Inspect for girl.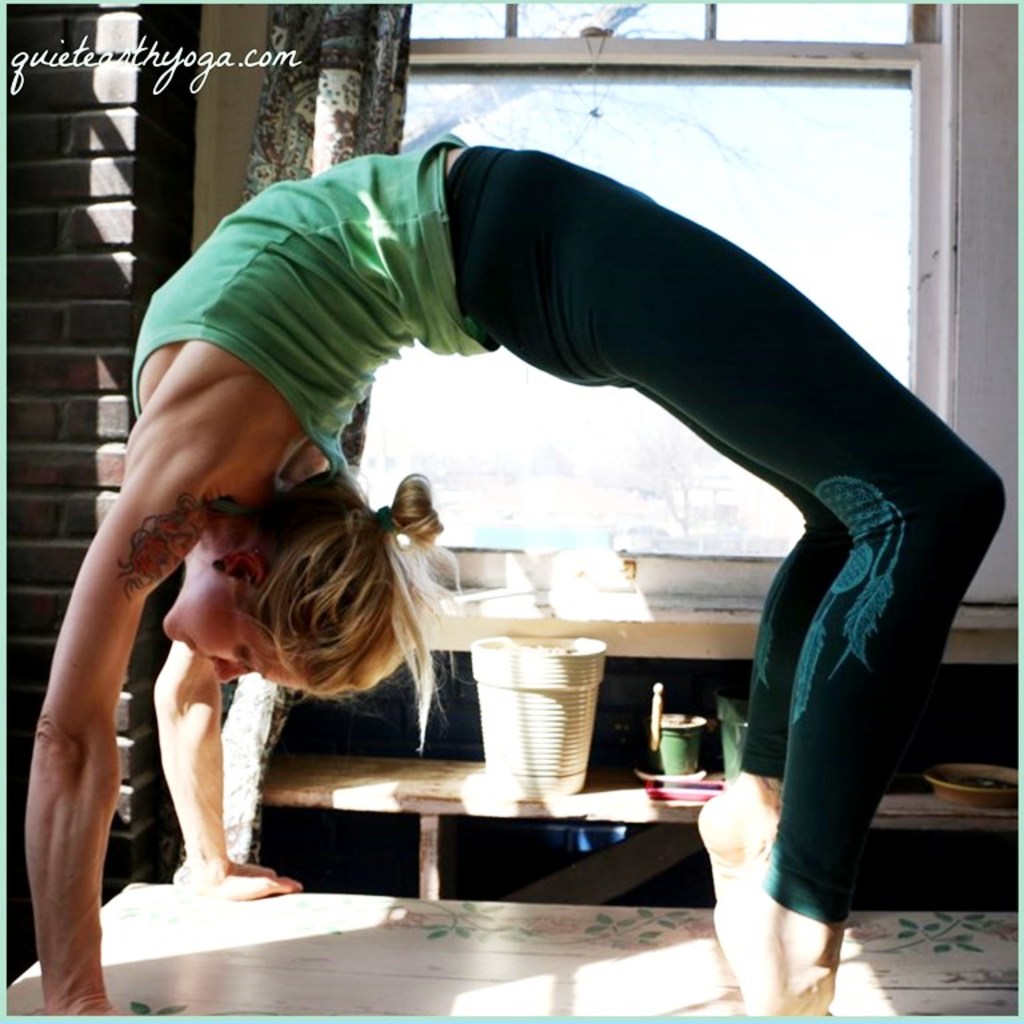
Inspection: {"left": 12, "top": 124, "right": 1007, "bottom": 1017}.
